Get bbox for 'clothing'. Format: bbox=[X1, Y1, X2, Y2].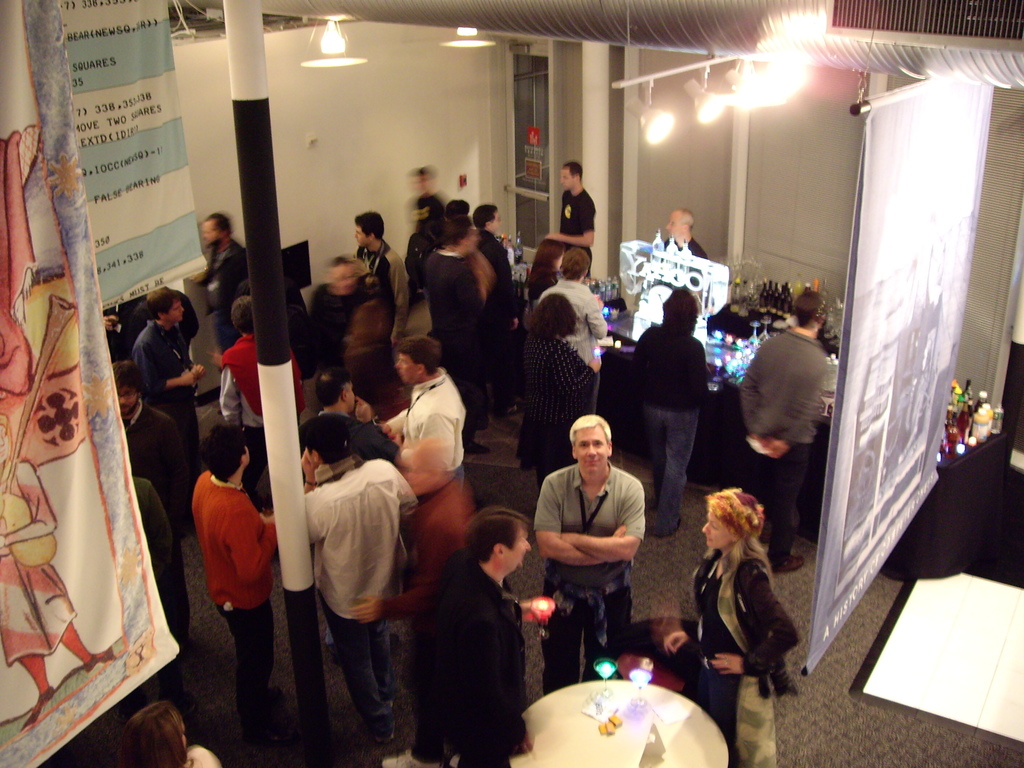
bbox=[139, 287, 212, 457].
